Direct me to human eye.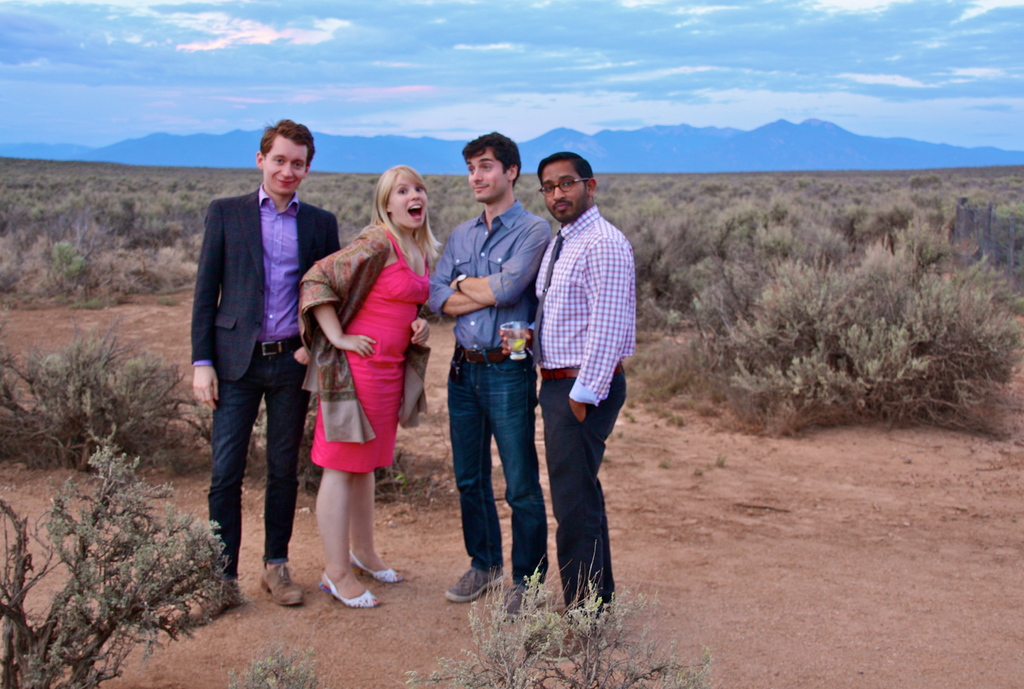
Direction: Rect(273, 155, 283, 166).
